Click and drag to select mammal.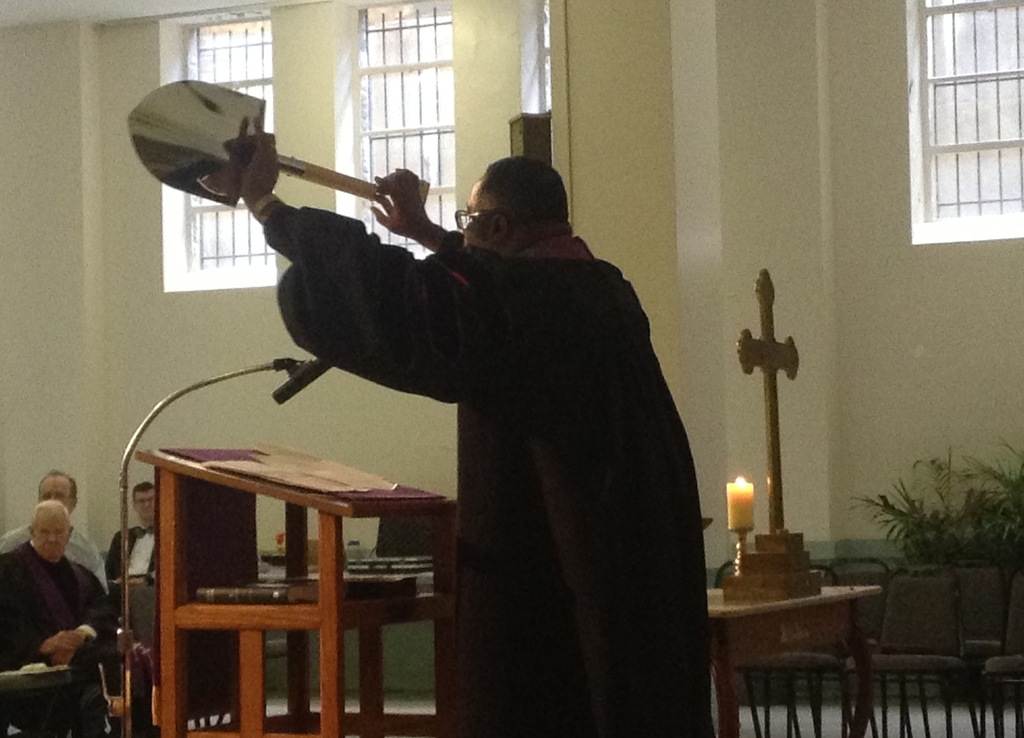
Selection: x1=164 y1=92 x2=726 y2=737.
